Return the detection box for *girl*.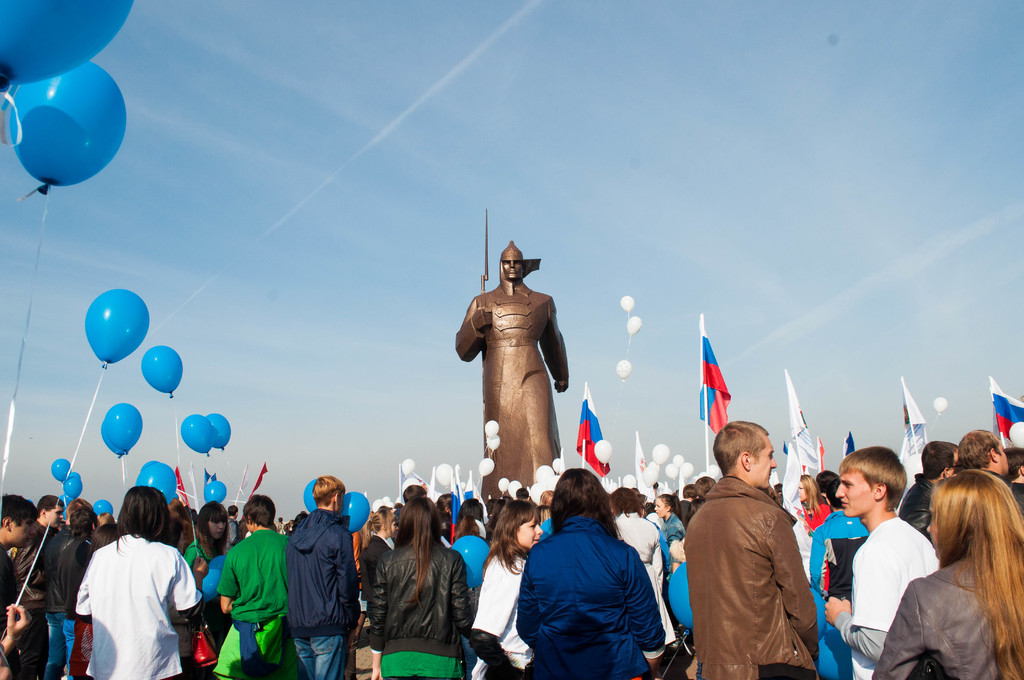
[467, 503, 541, 676].
